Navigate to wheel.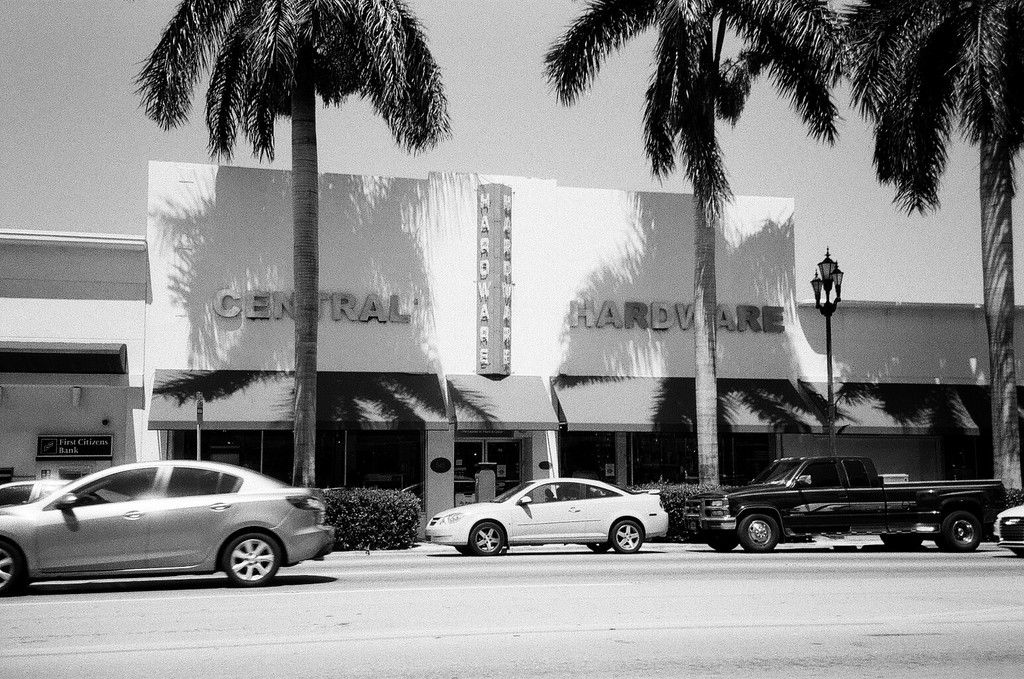
Navigation target: bbox=(456, 547, 475, 558).
